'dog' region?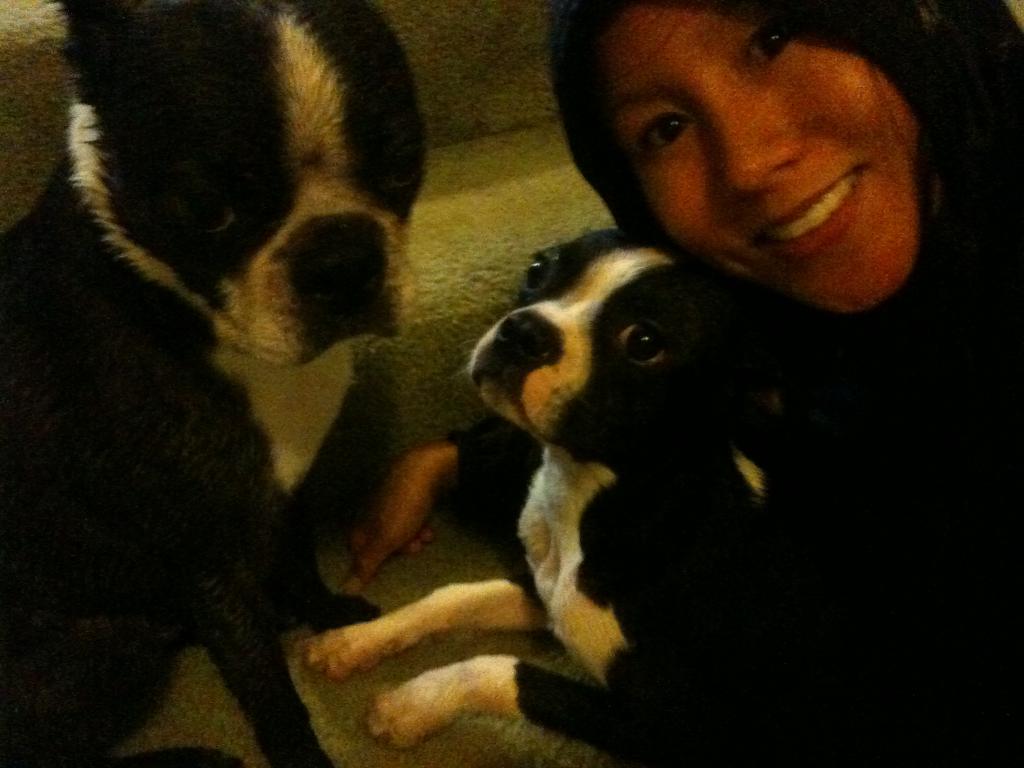
l=0, t=0, r=447, b=762
